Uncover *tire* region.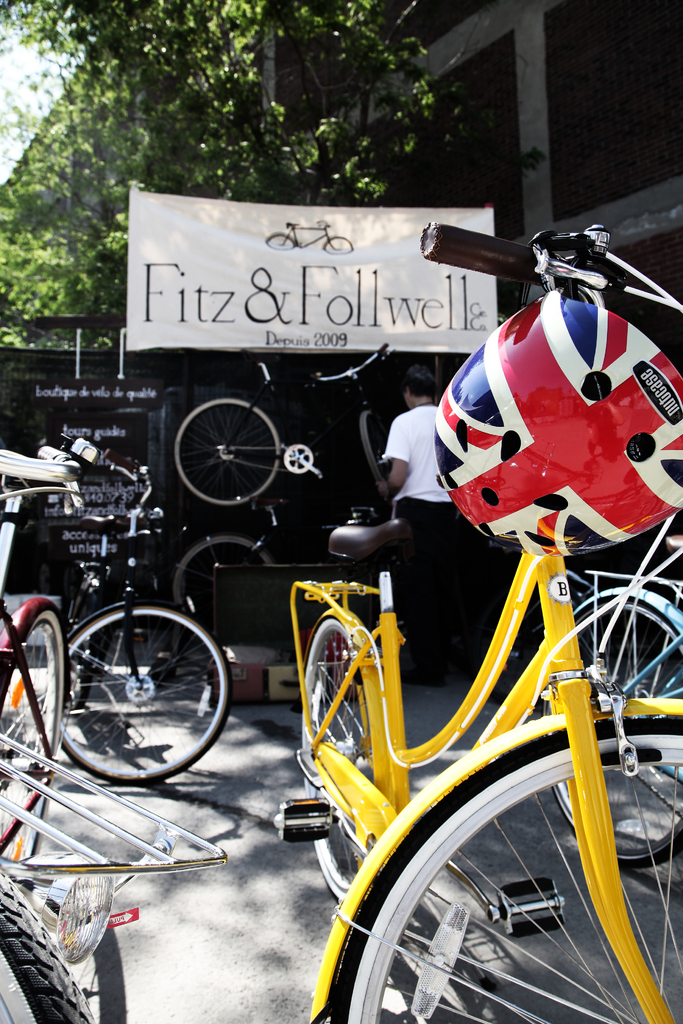
Uncovered: pyautogui.locateOnScreen(0, 863, 124, 1023).
